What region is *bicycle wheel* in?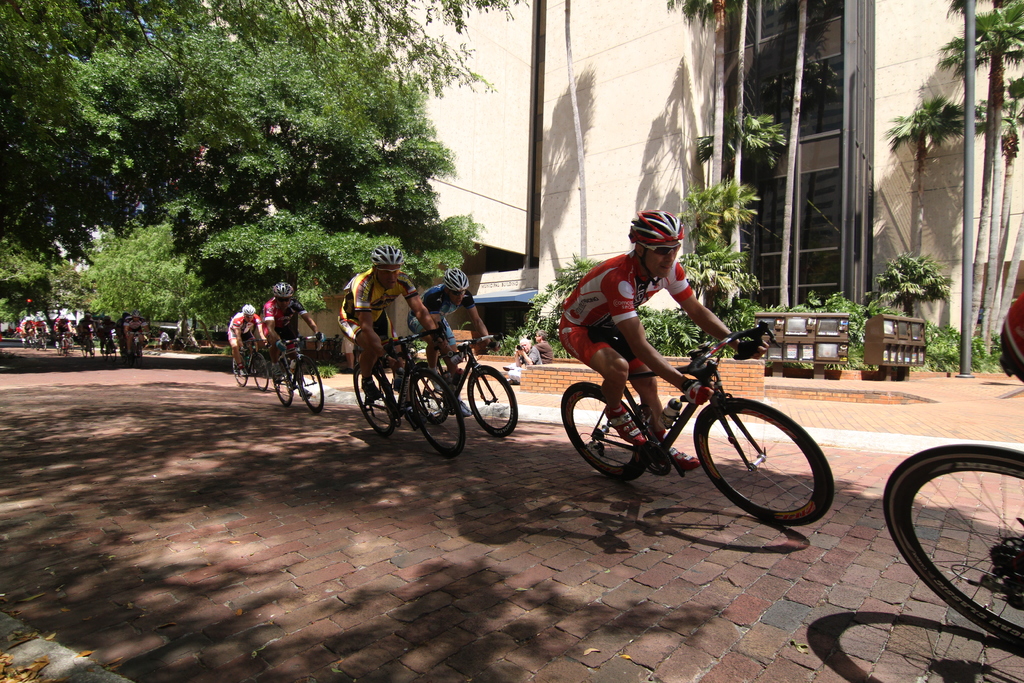
[467,365,517,438].
